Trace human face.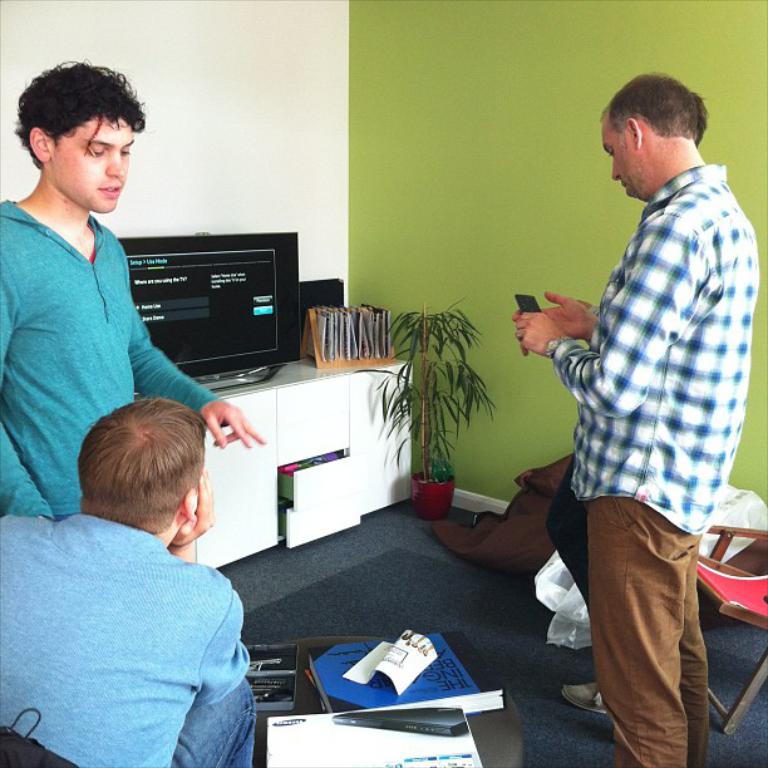
Traced to bbox(54, 117, 137, 213).
